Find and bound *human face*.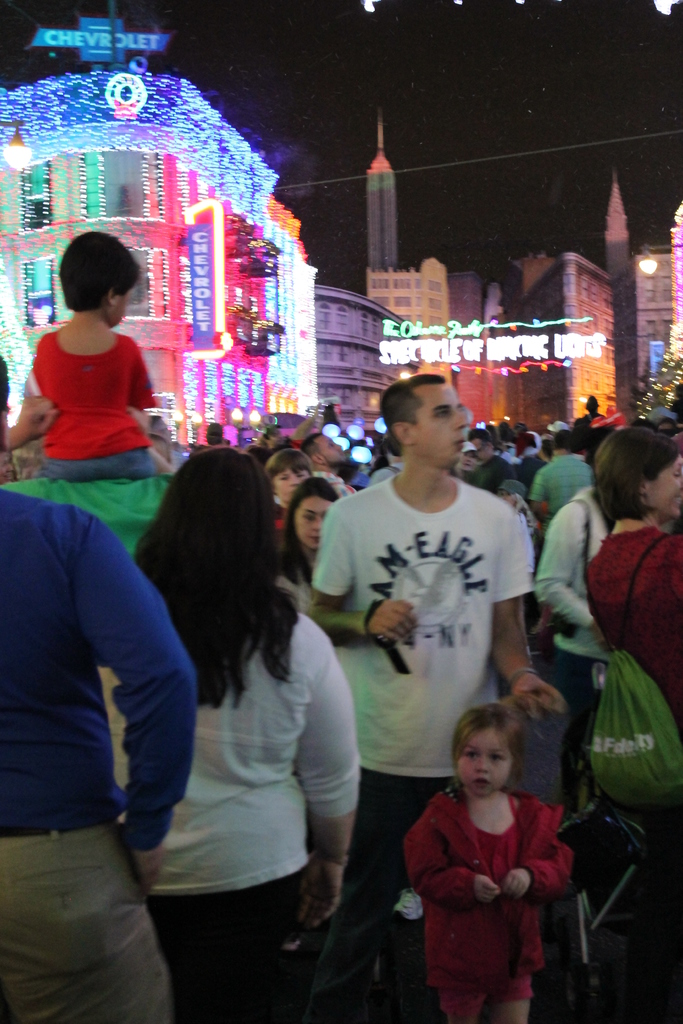
Bound: <bbox>457, 725, 515, 797</bbox>.
